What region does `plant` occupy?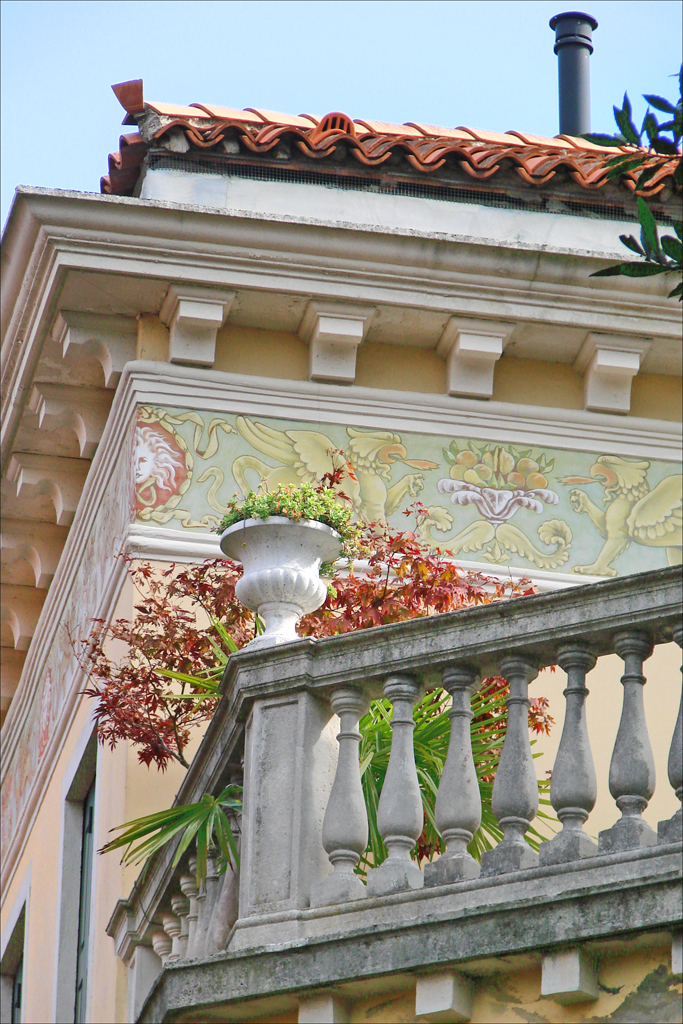
box=[82, 779, 240, 887].
